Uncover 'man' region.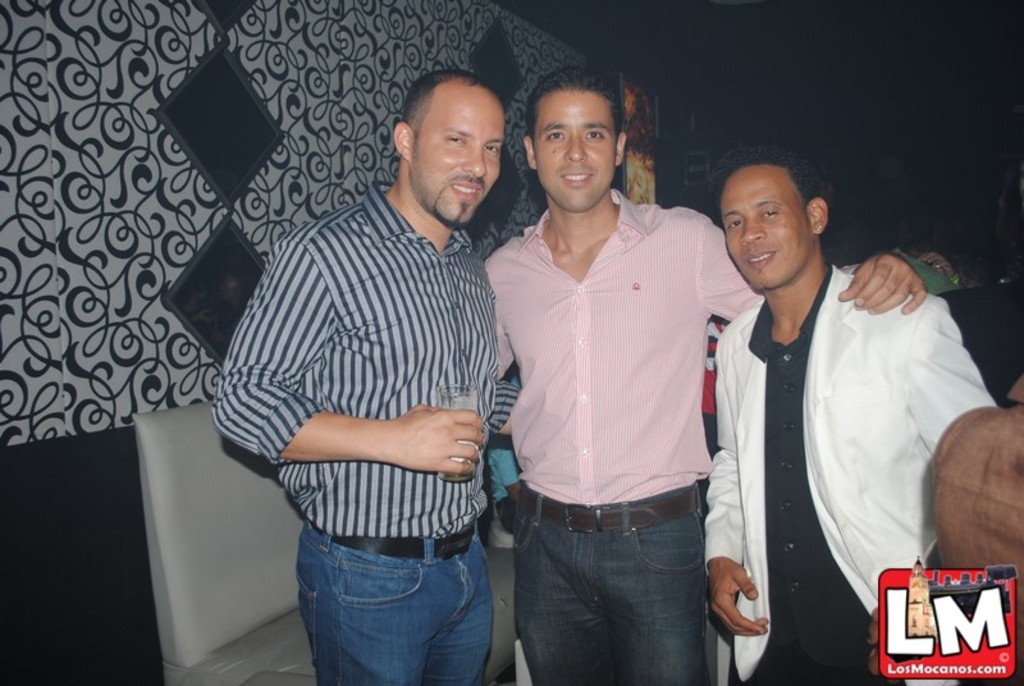
Uncovered: bbox=(704, 150, 987, 685).
